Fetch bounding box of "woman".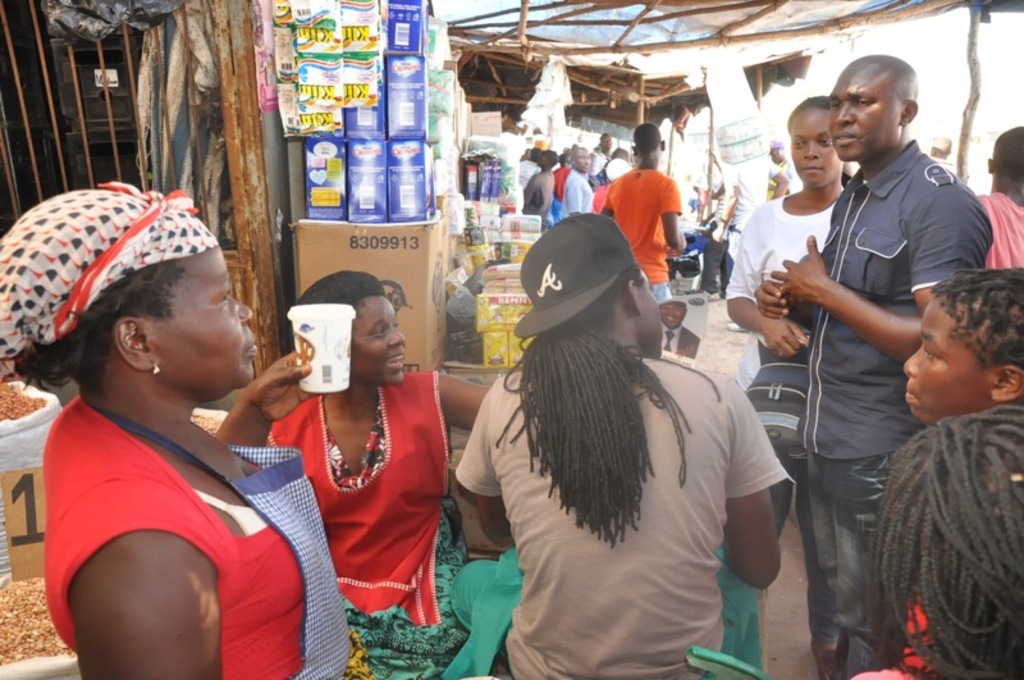
Bbox: {"left": 0, "top": 197, "right": 334, "bottom": 653}.
